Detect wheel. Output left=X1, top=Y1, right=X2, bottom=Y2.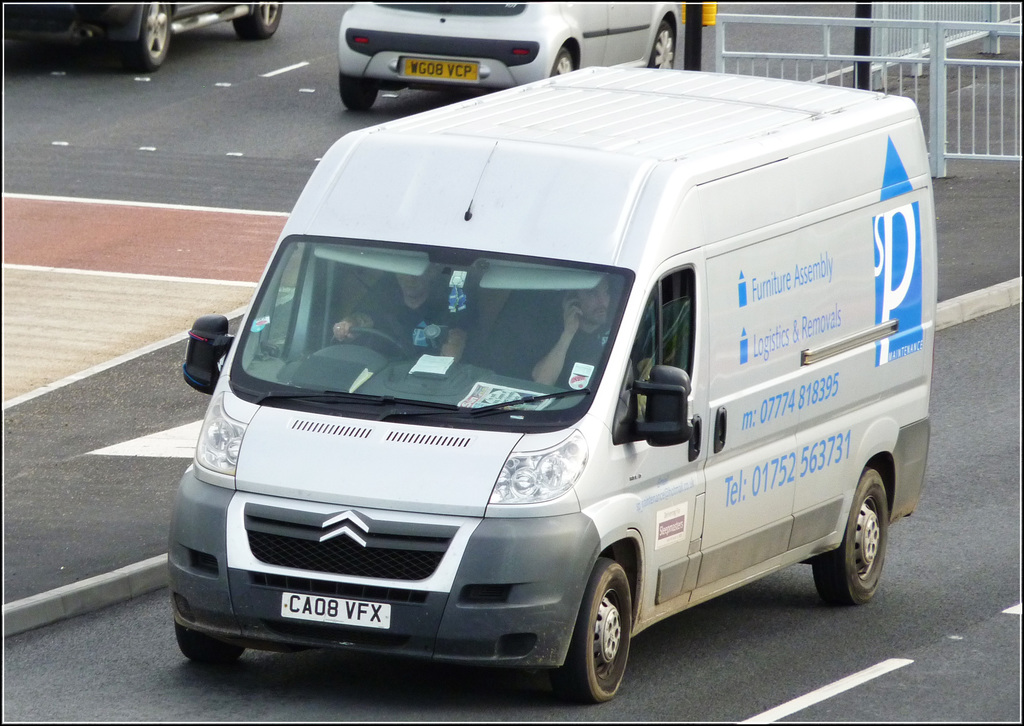
left=173, top=620, right=242, bottom=663.
